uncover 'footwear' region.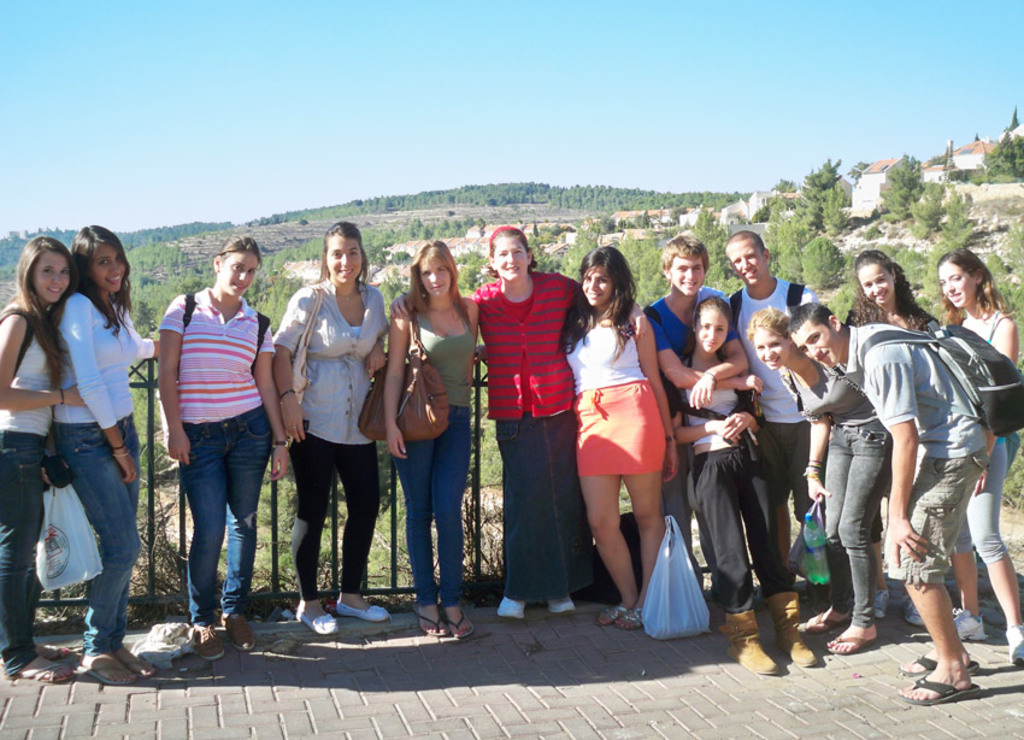
Uncovered: 761/588/818/665.
